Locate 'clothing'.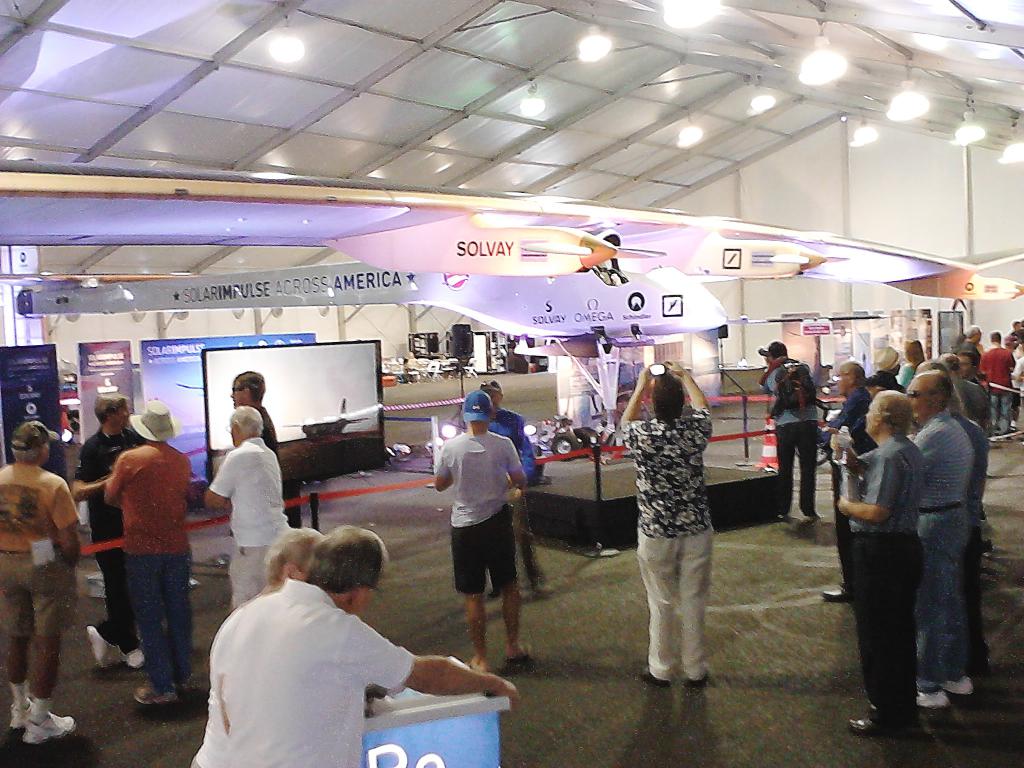
Bounding box: <box>436,435,520,592</box>.
